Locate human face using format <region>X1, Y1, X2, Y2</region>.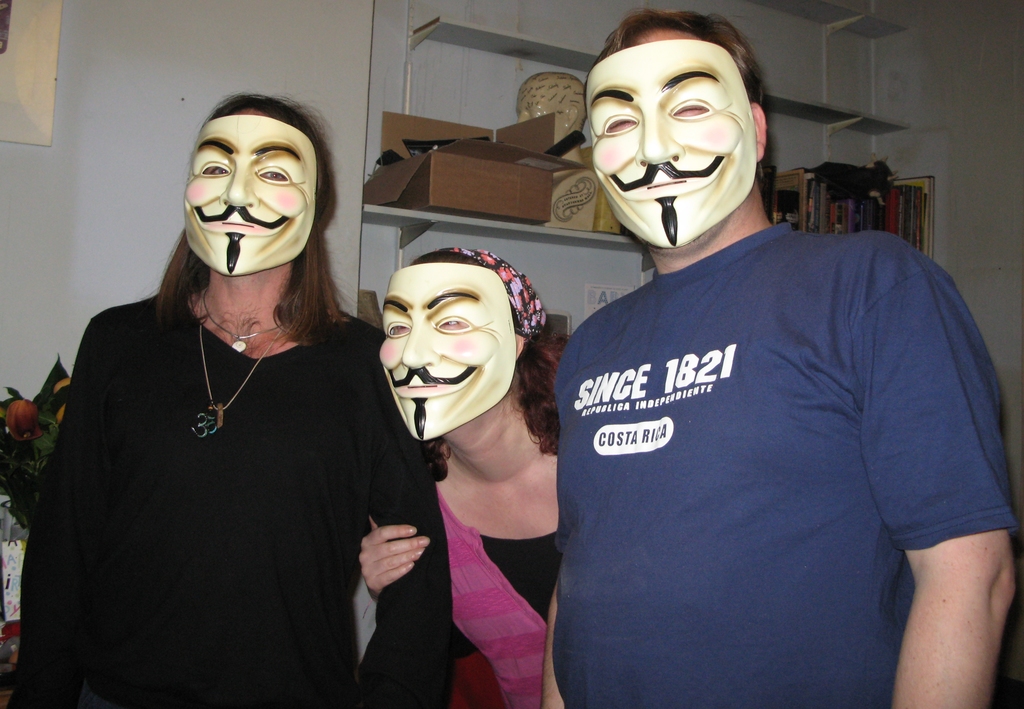
<region>393, 322, 470, 339</region>.
